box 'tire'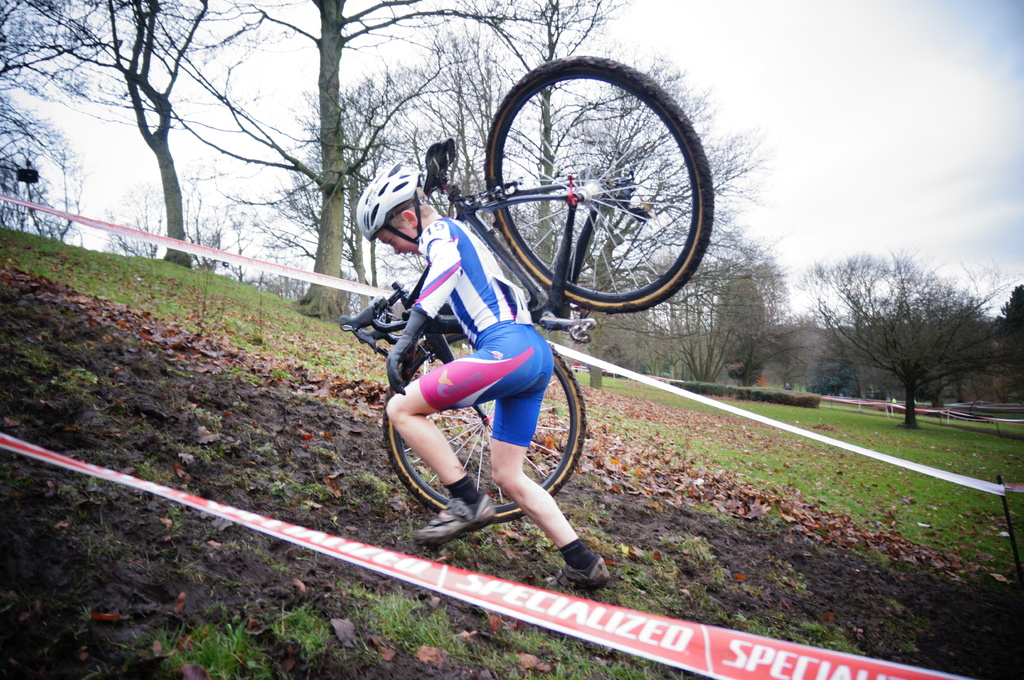
bbox=(379, 324, 588, 534)
